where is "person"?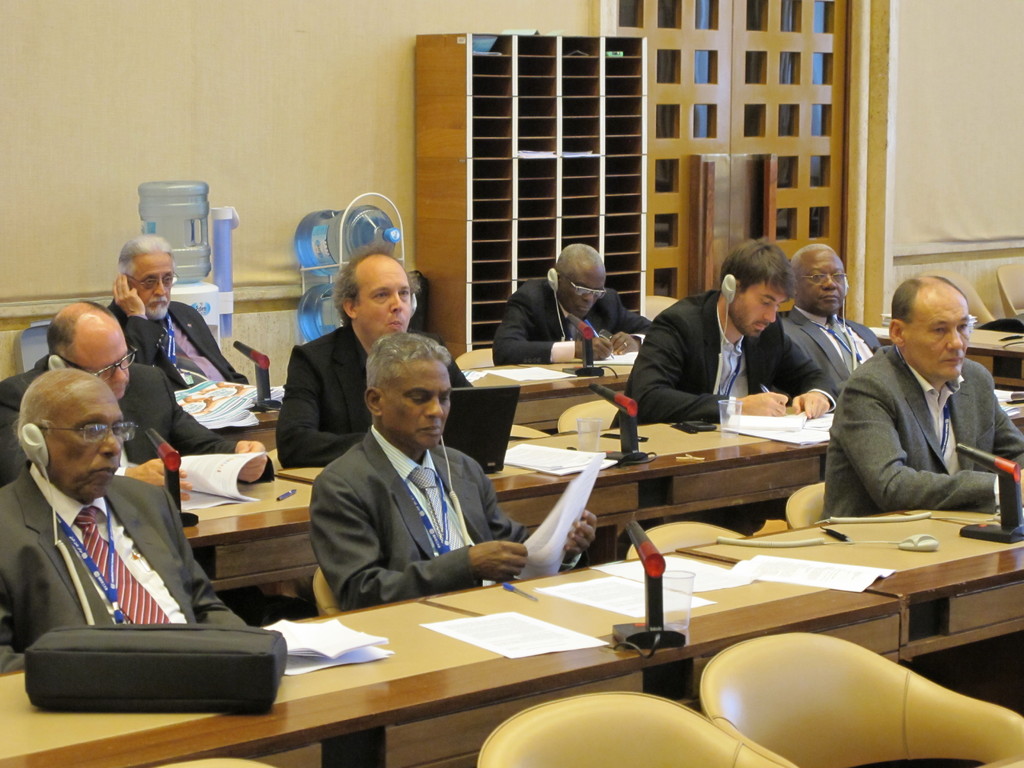
Rect(607, 232, 845, 430).
